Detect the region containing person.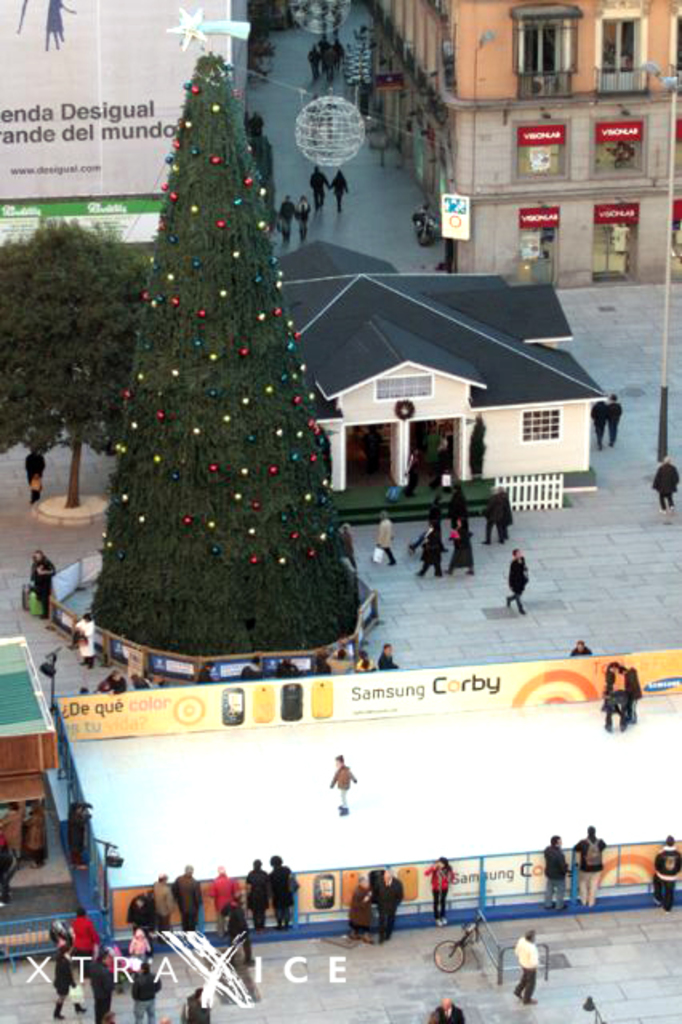
410 507 450 560.
